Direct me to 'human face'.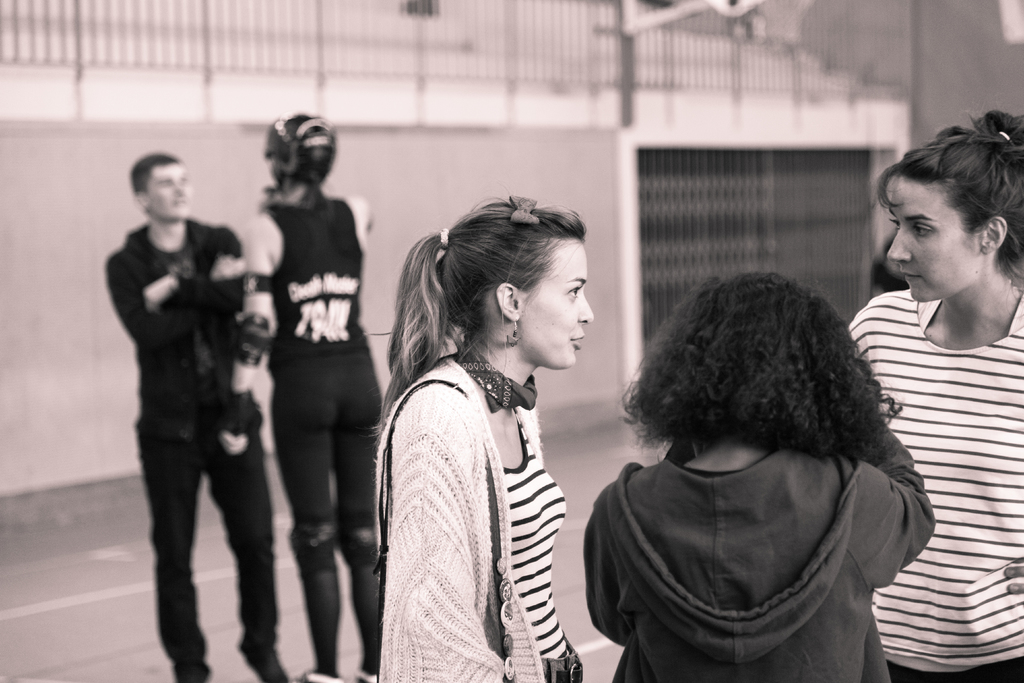
Direction: 524/242/595/367.
